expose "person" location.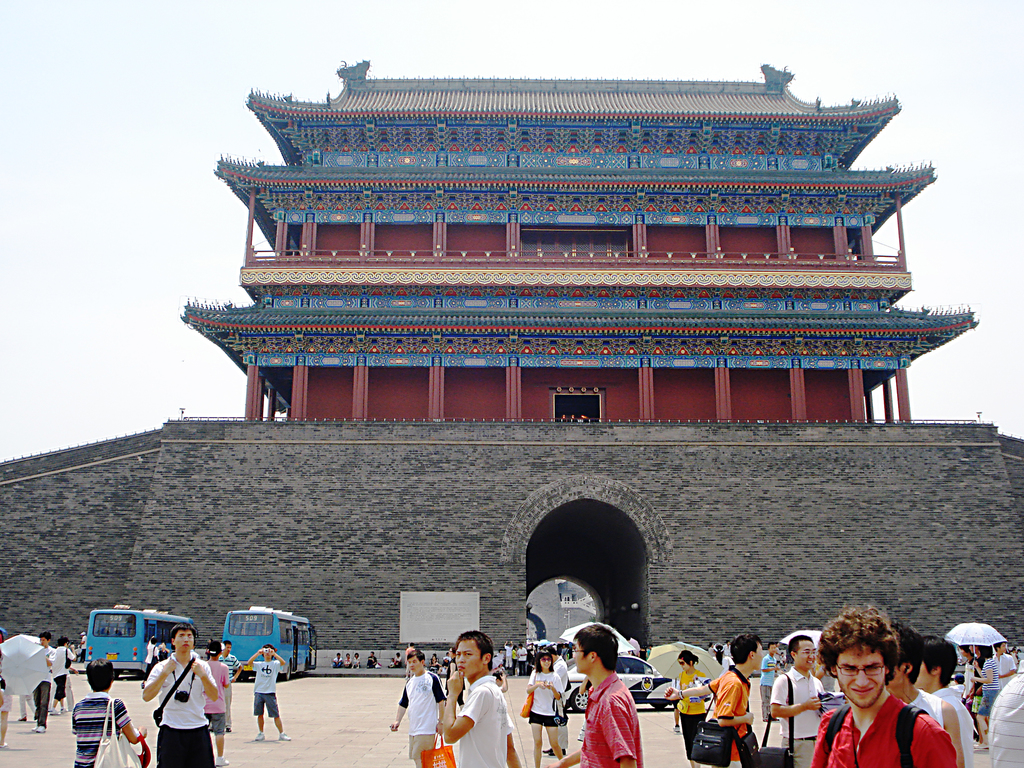
Exposed at {"left": 205, "top": 636, "right": 232, "bottom": 767}.
